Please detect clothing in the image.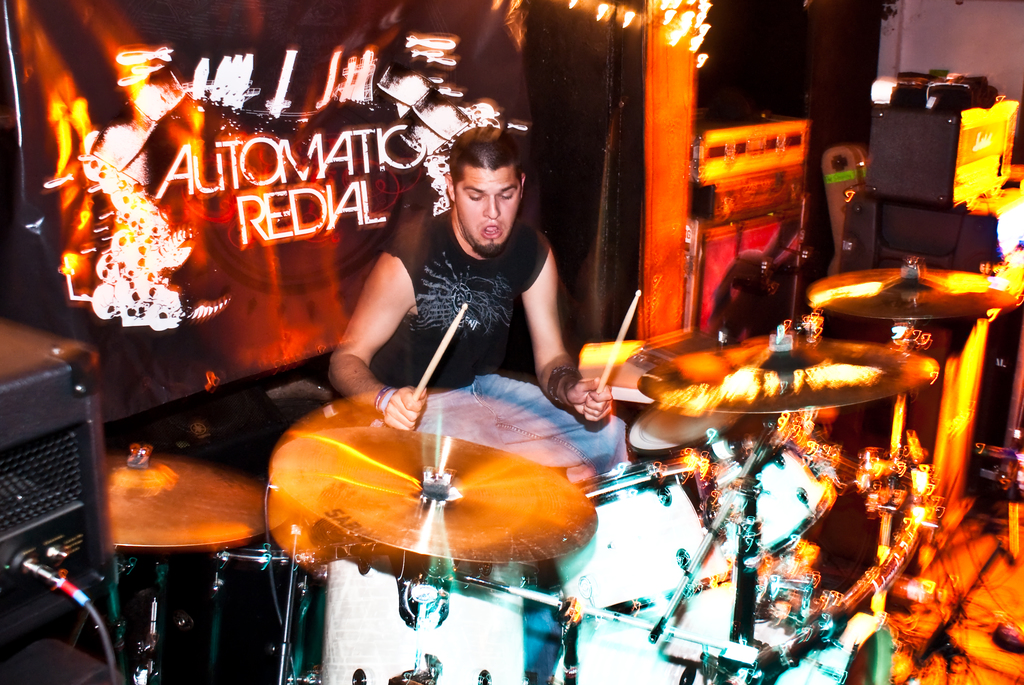
<bbox>358, 189, 566, 413</bbox>.
